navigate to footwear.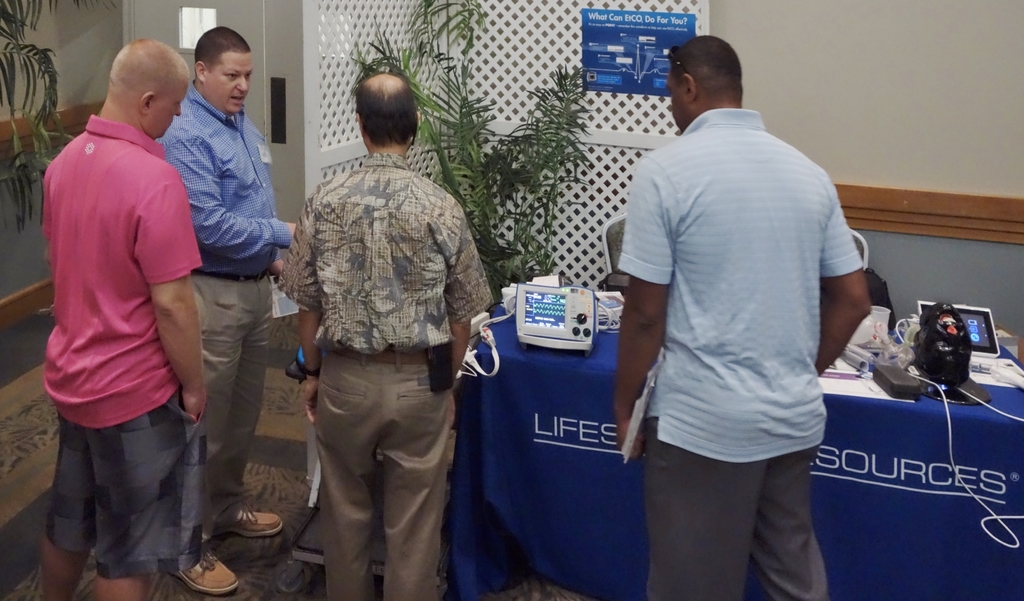
Navigation target: box=[173, 545, 238, 597].
